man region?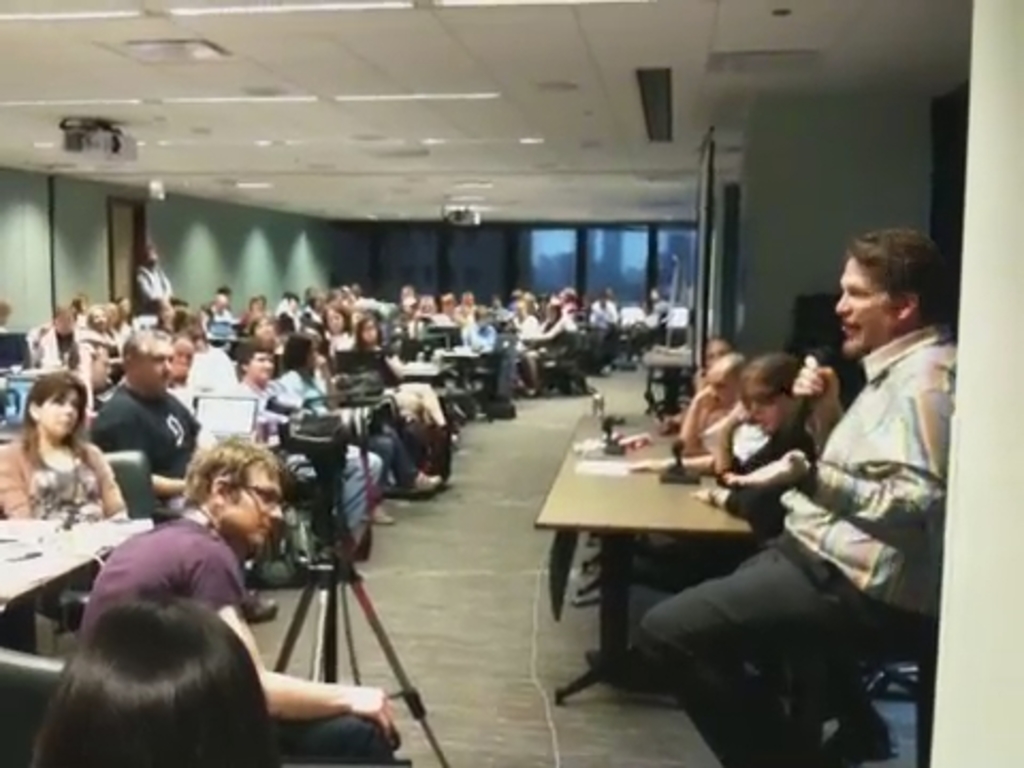
locate(83, 331, 205, 506)
